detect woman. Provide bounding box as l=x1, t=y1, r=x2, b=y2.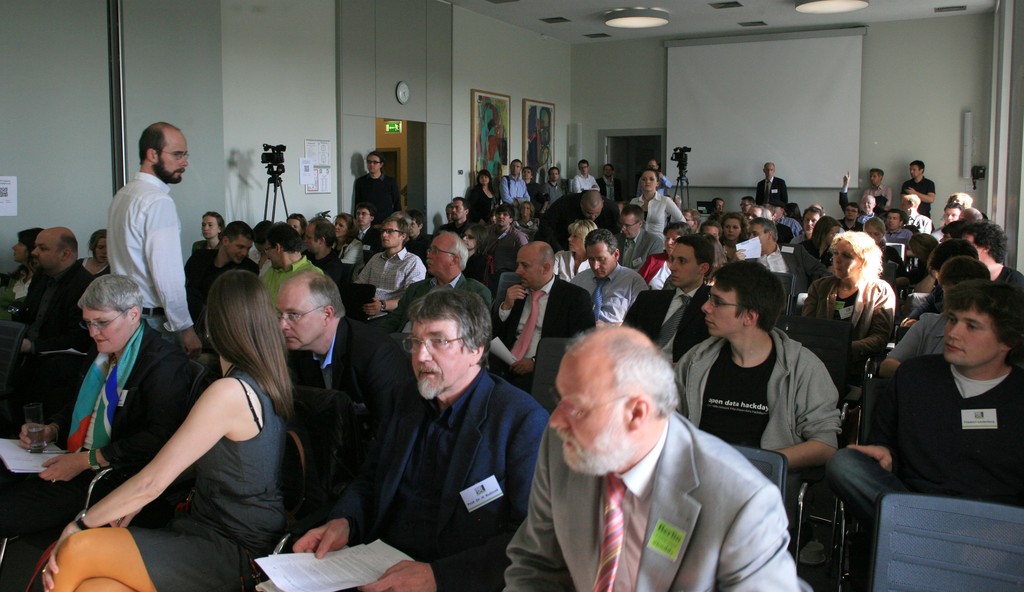
l=552, t=220, r=601, b=290.
